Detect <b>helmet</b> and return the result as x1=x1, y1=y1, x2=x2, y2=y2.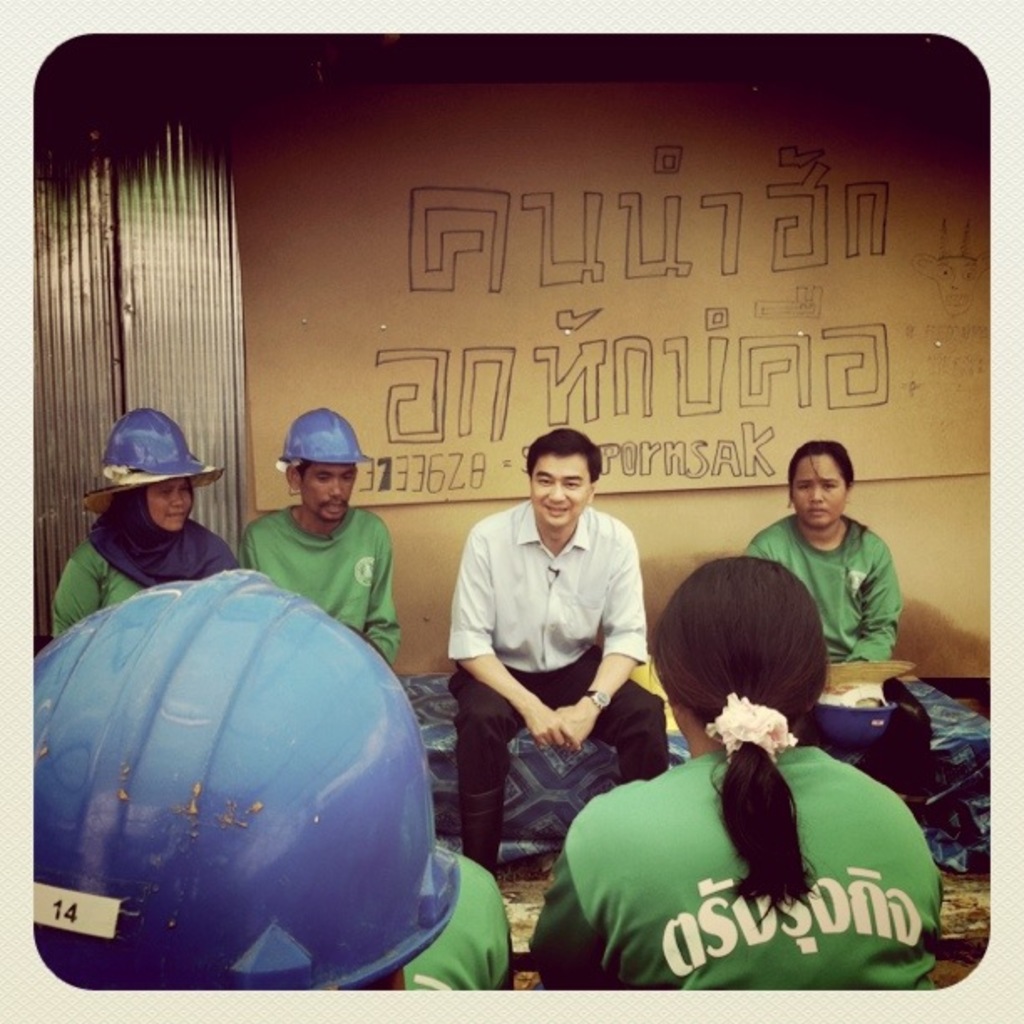
x1=269, y1=402, x2=398, y2=477.
